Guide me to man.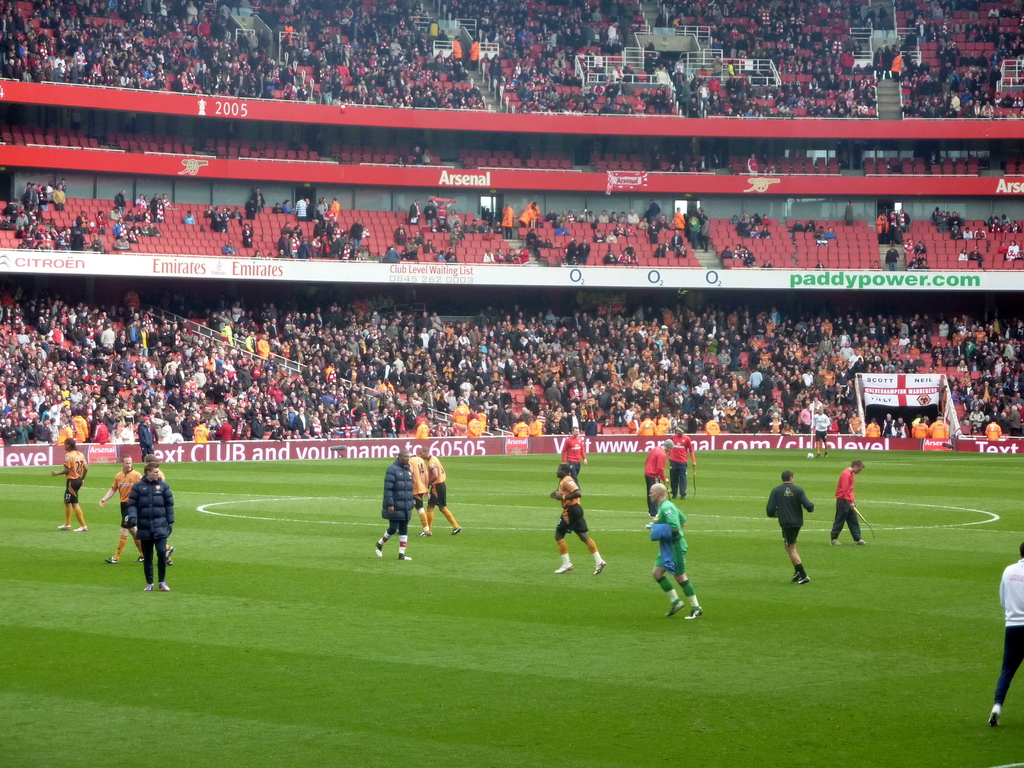
Guidance: 963/227/973/241.
